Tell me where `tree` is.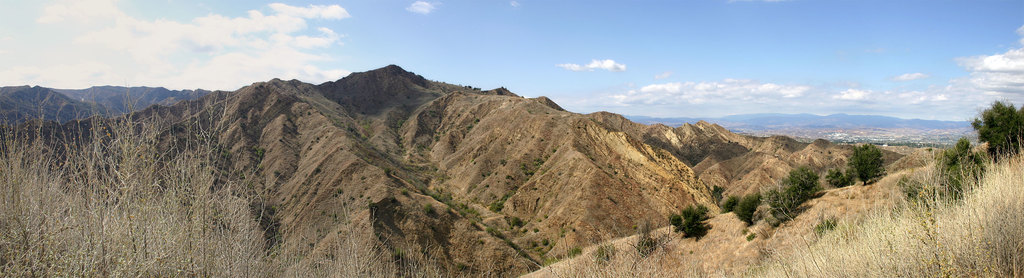
`tree` is at {"x1": 888, "y1": 139, "x2": 990, "y2": 220}.
